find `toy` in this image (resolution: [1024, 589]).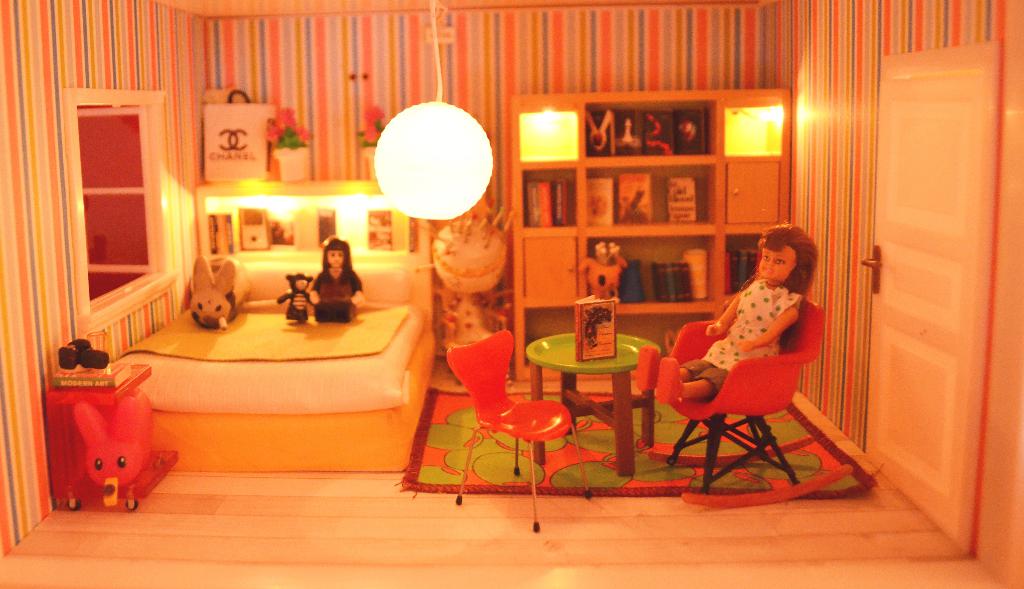
{"x1": 179, "y1": 248, "x2": 233, "y2": 326}.
